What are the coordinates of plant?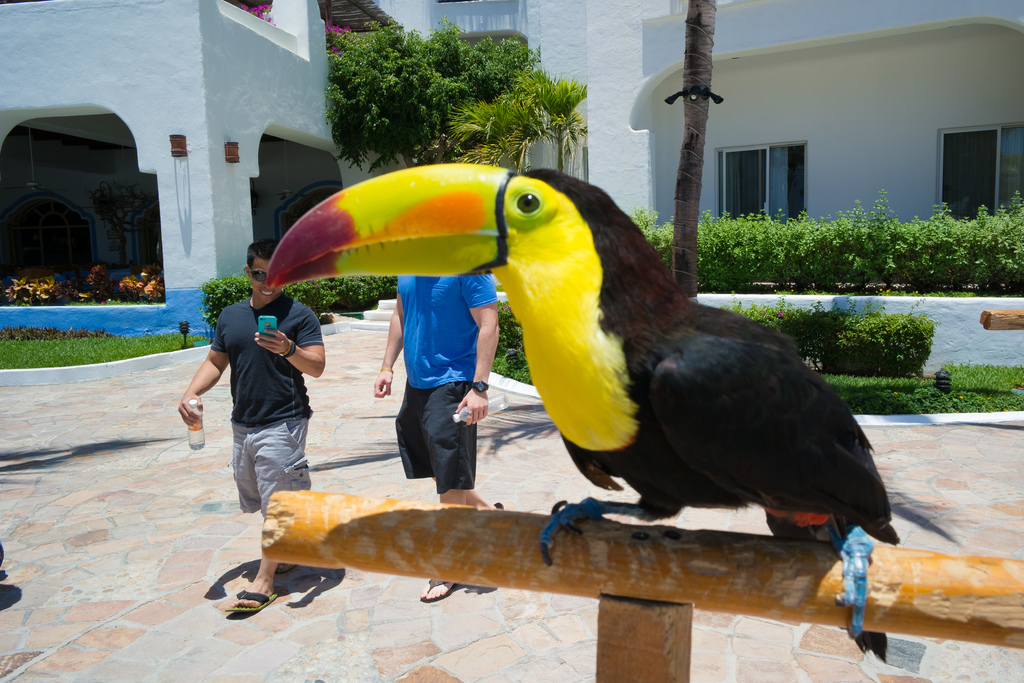
(324,9,570,173).
